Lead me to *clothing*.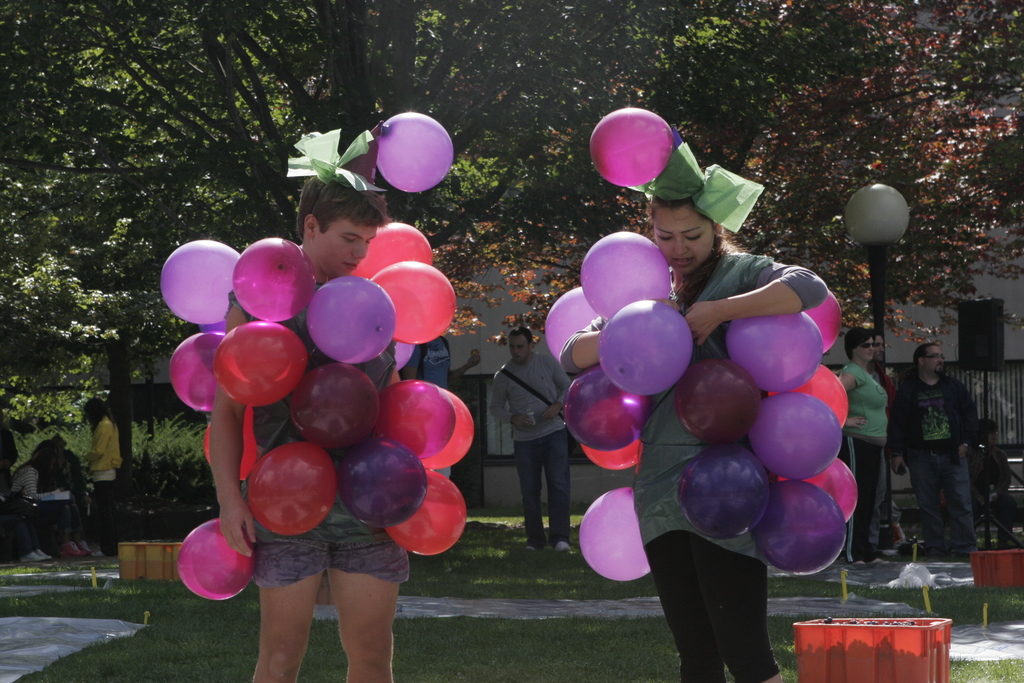
Lead to <region>890, 363, 989, 552</region>.
